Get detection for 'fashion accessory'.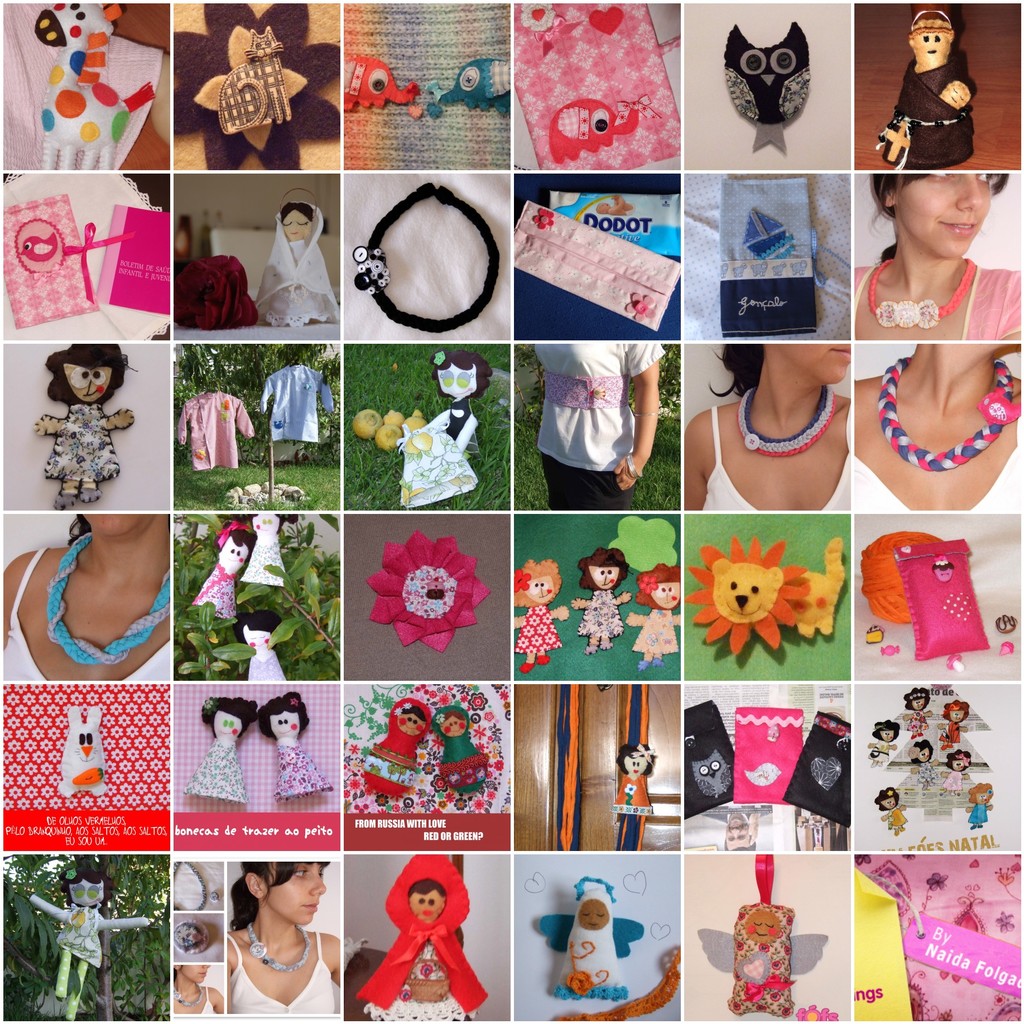
Detection: bbox=[733, 706, 806, 804].
